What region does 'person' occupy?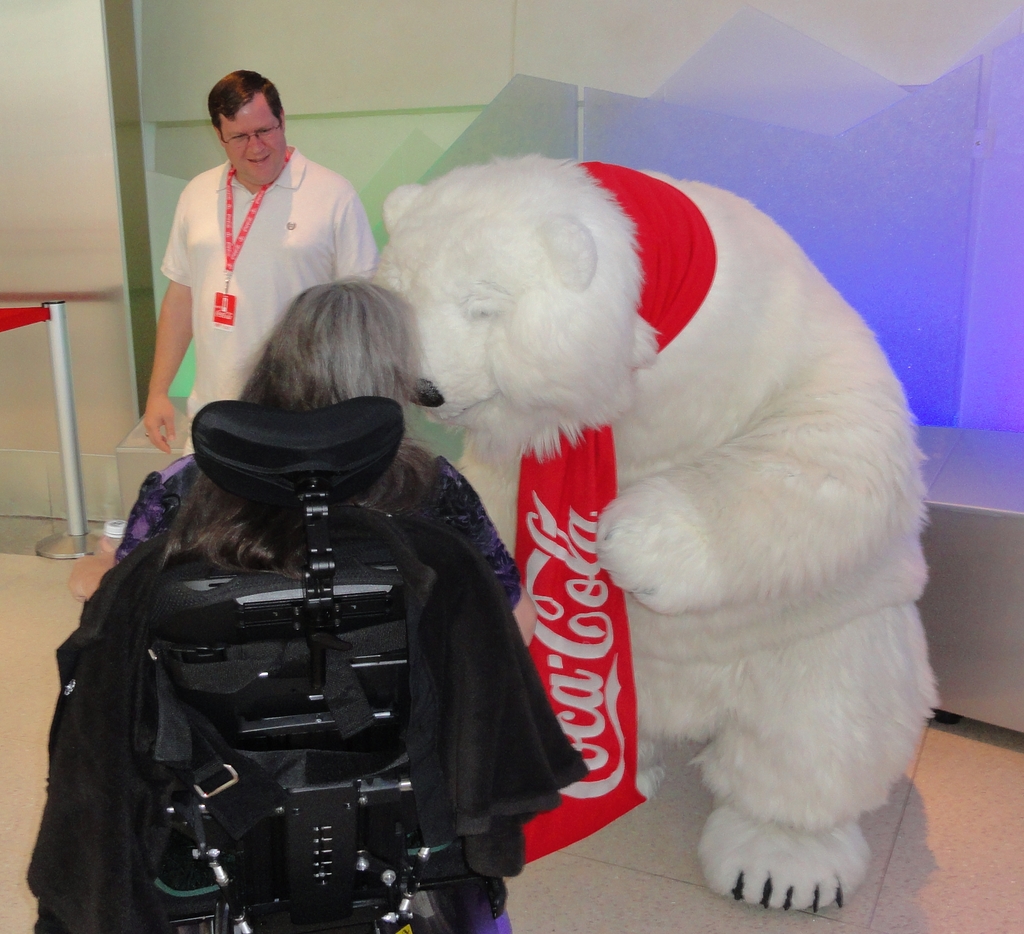
crop(141, 69, 378, 457).
